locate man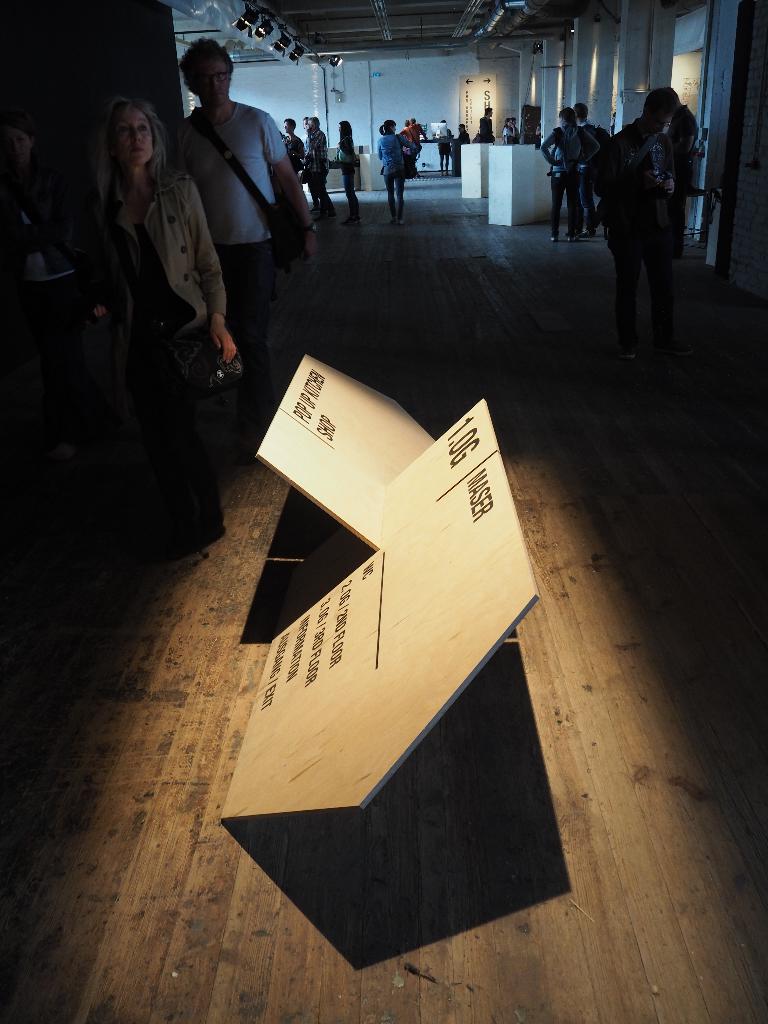
box(284, 116, 308, 173)
